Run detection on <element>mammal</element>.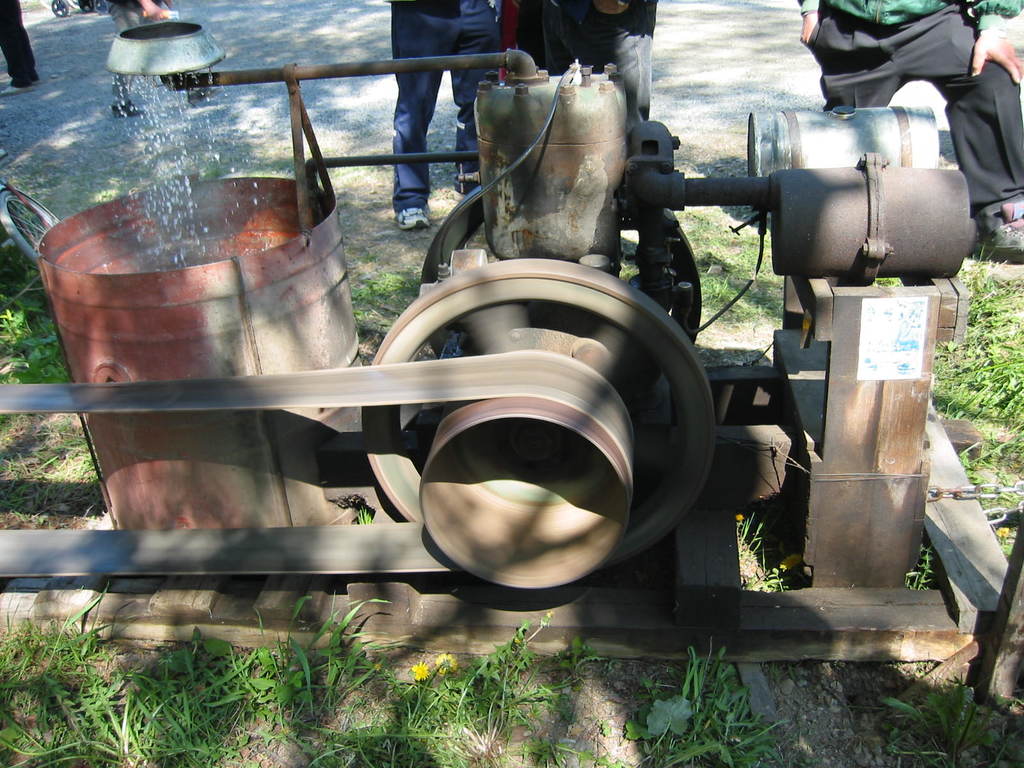
Result: crop(0, 0, 38, 92).
